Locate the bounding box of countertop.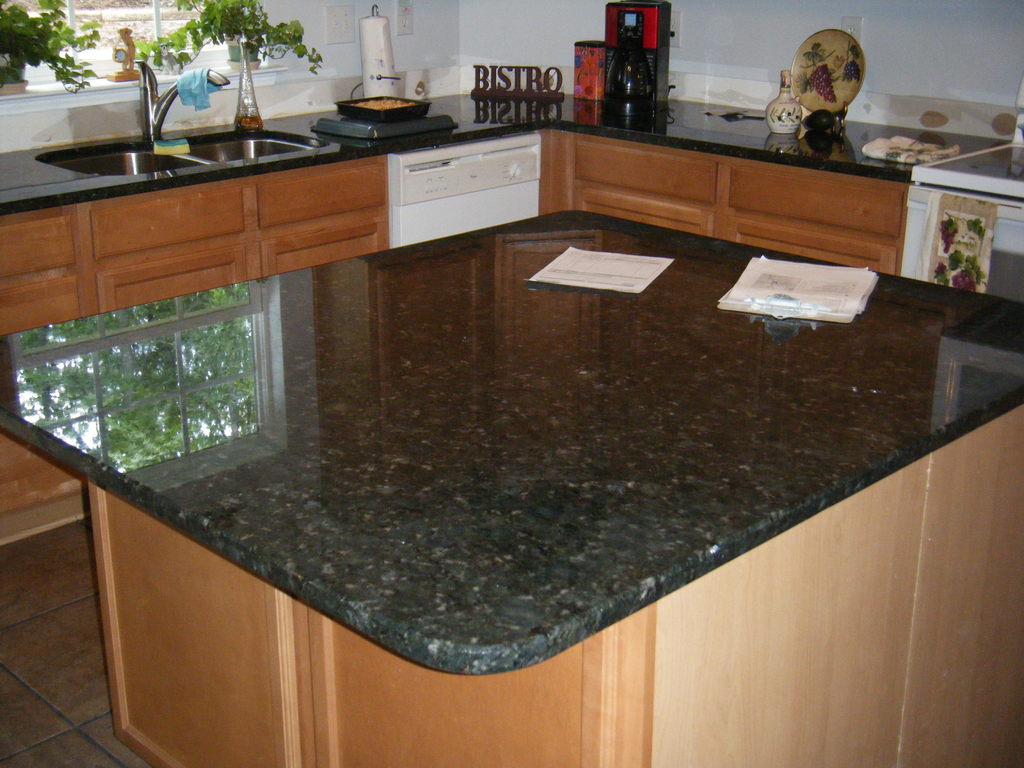
Bounding box: [0,89,1013,207].
